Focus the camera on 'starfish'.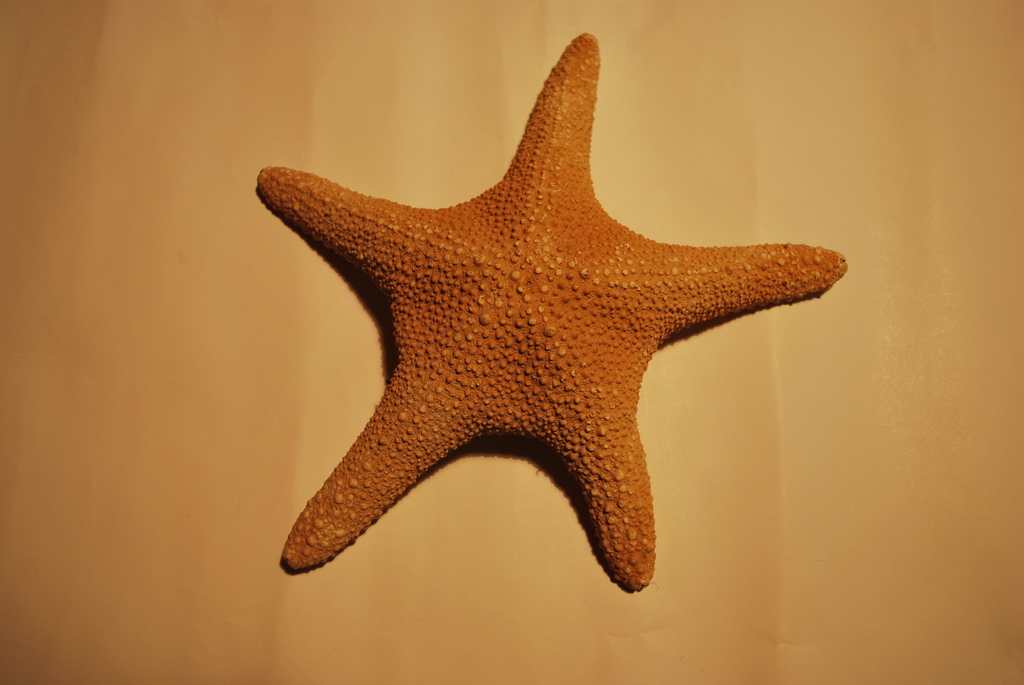
Focus region: [252, 30, 849, 589].
